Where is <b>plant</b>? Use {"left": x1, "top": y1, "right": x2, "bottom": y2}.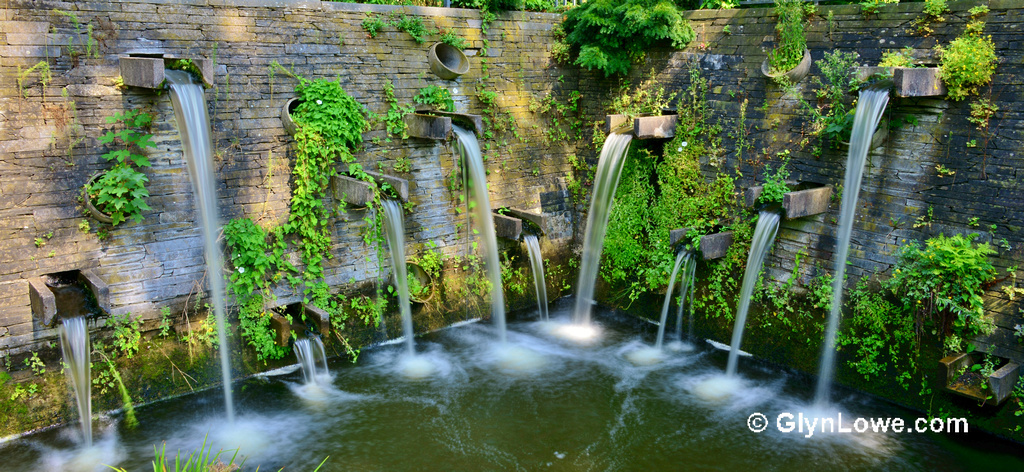
{"left": 608, "top": 81, "right": 677, "bottom": 115}.
